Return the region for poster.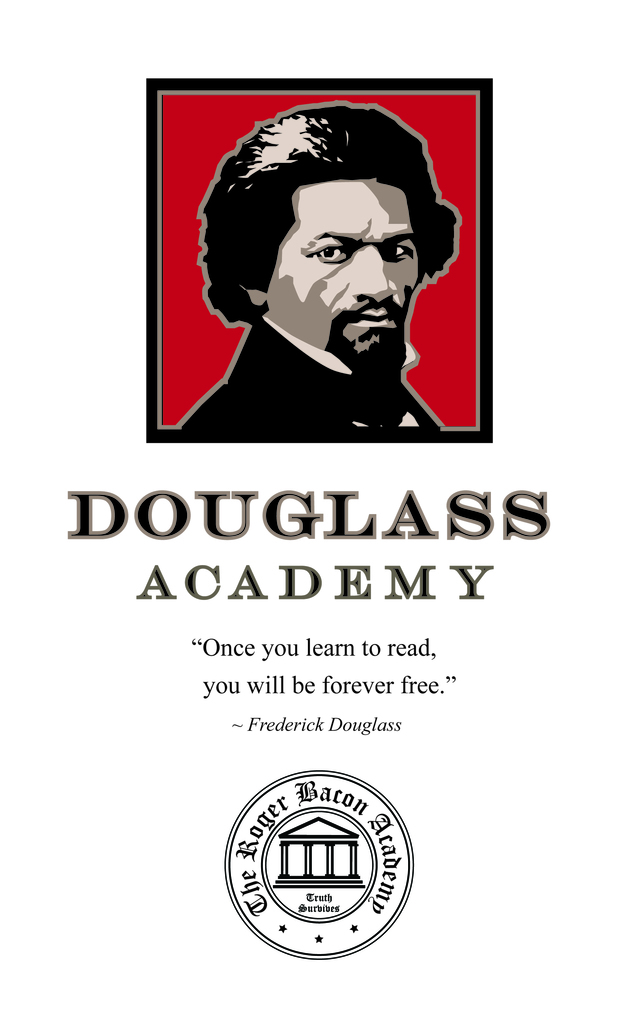
0, 1, 617, 1023.
